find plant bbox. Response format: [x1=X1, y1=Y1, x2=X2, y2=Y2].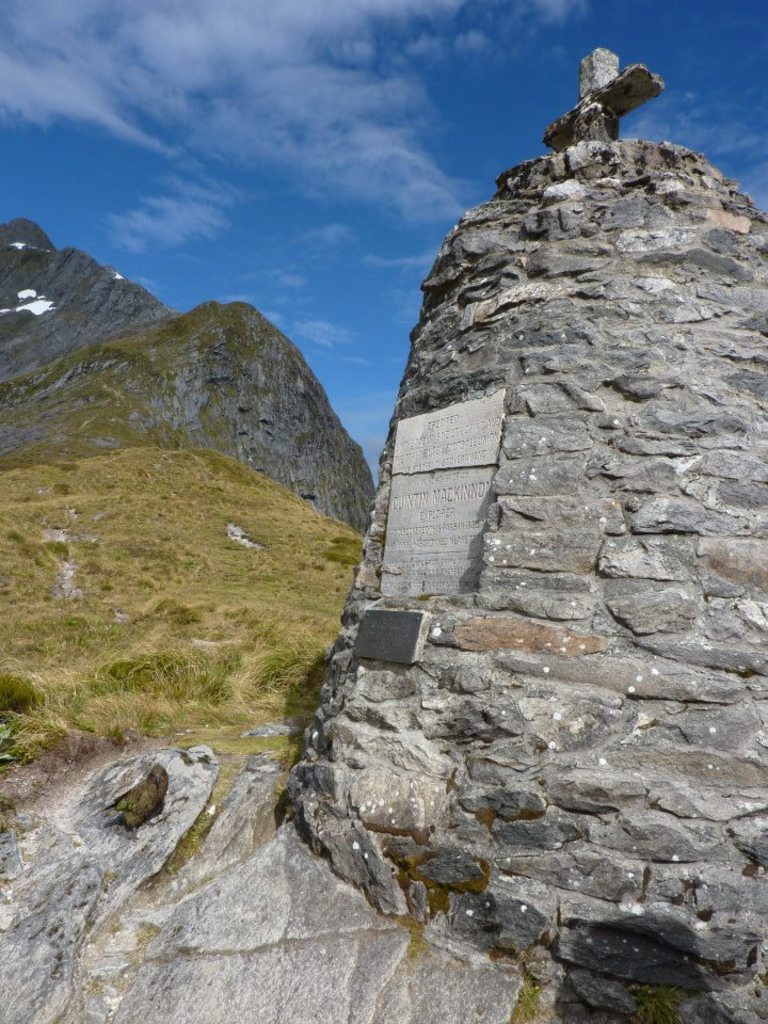
[x1=512, y1=975, x2=542, y2=1023].
